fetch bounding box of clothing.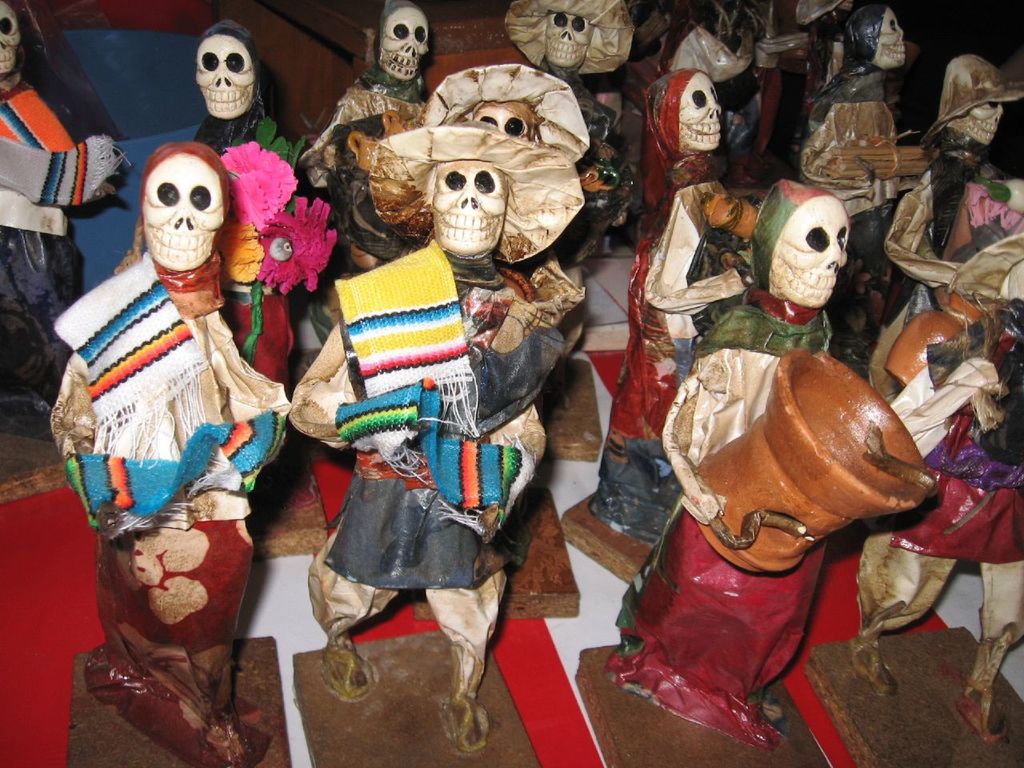
Bbox: select_region(316, 238, 562, 590).
